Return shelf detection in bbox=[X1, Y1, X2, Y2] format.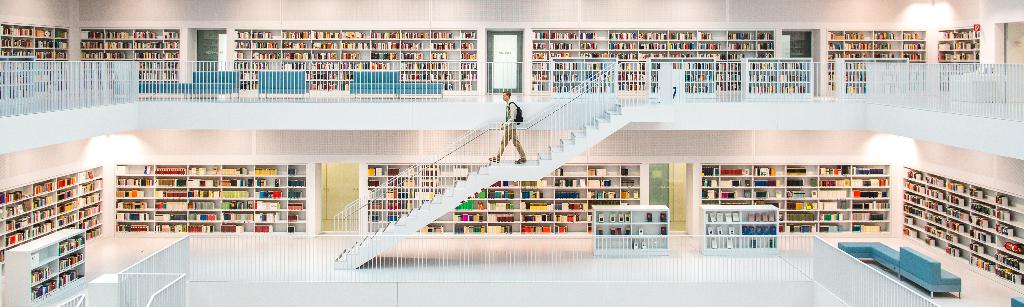
bbox=[938, 72, 954, 80].
